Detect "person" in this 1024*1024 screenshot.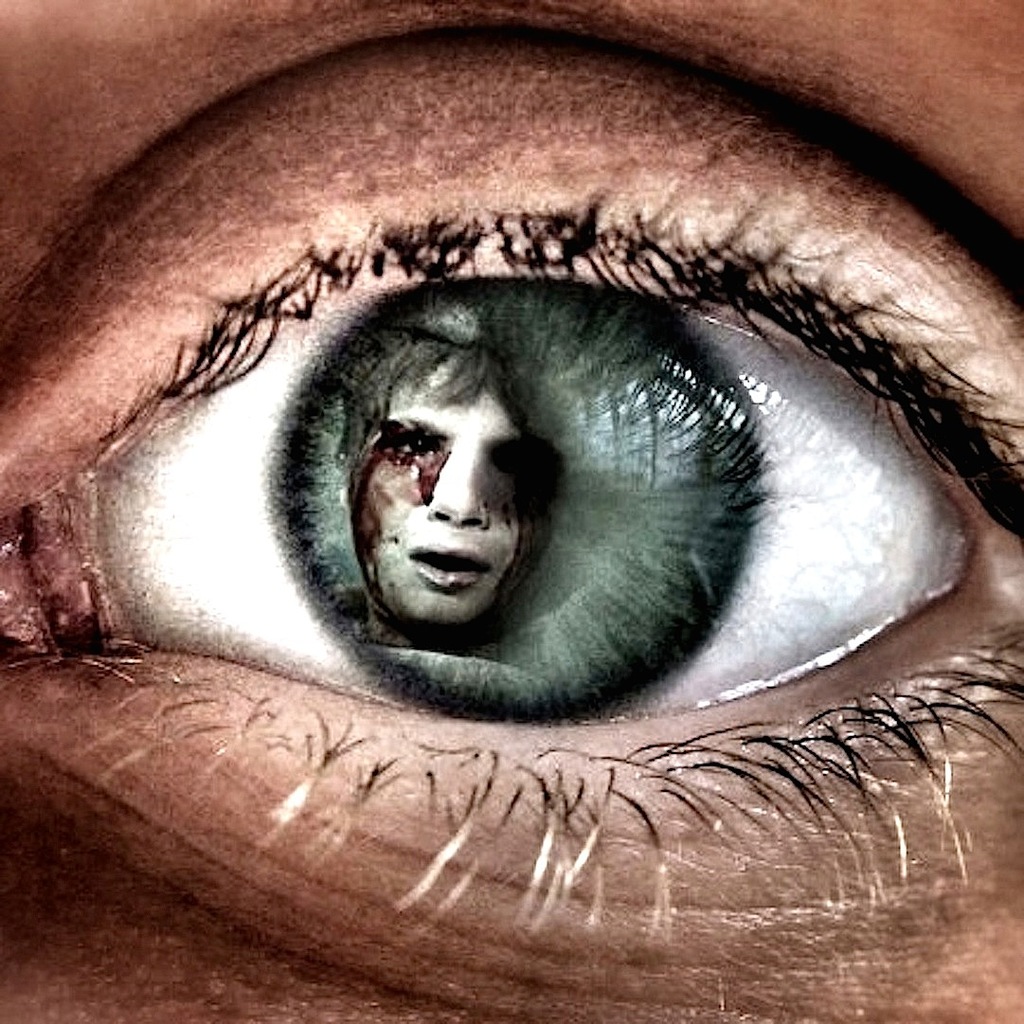
Detection: {"left": 345, "top": 317, "right": 551, "bottom": 650}.
